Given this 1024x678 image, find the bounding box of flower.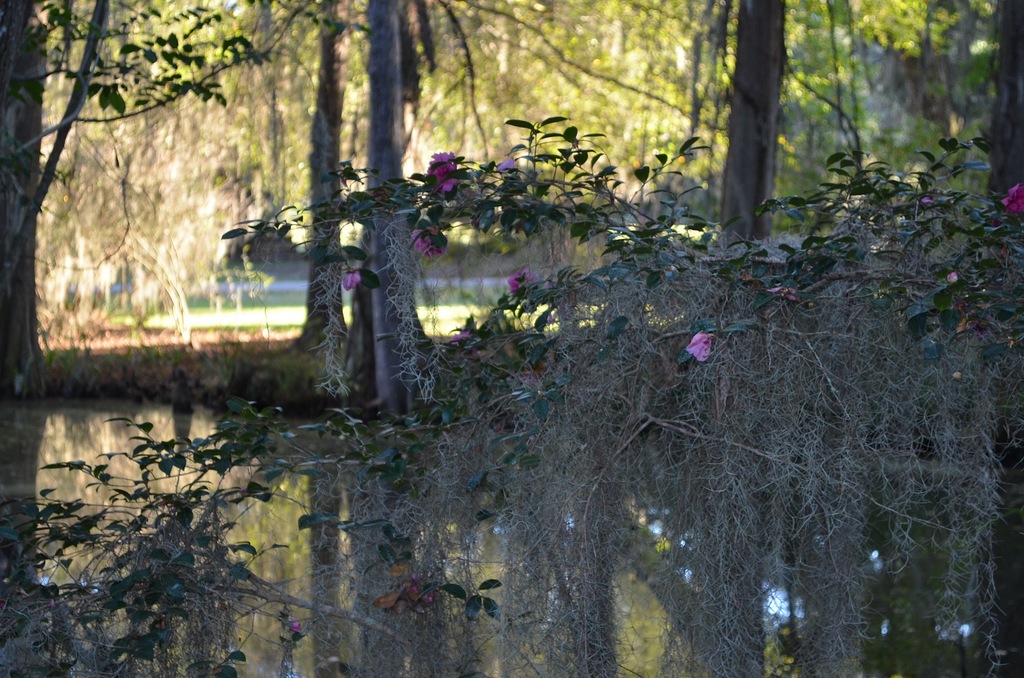
BBox(690, 334, 717, 364).
